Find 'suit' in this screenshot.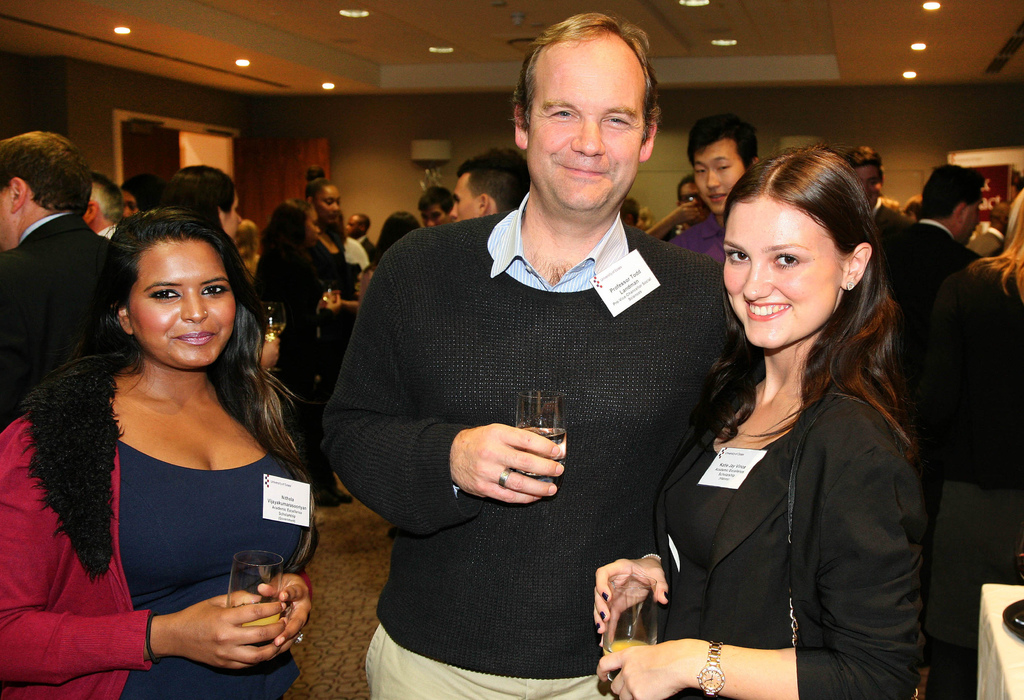
The bounding box for 'suit' is locate(884, 219, 983, 494).
